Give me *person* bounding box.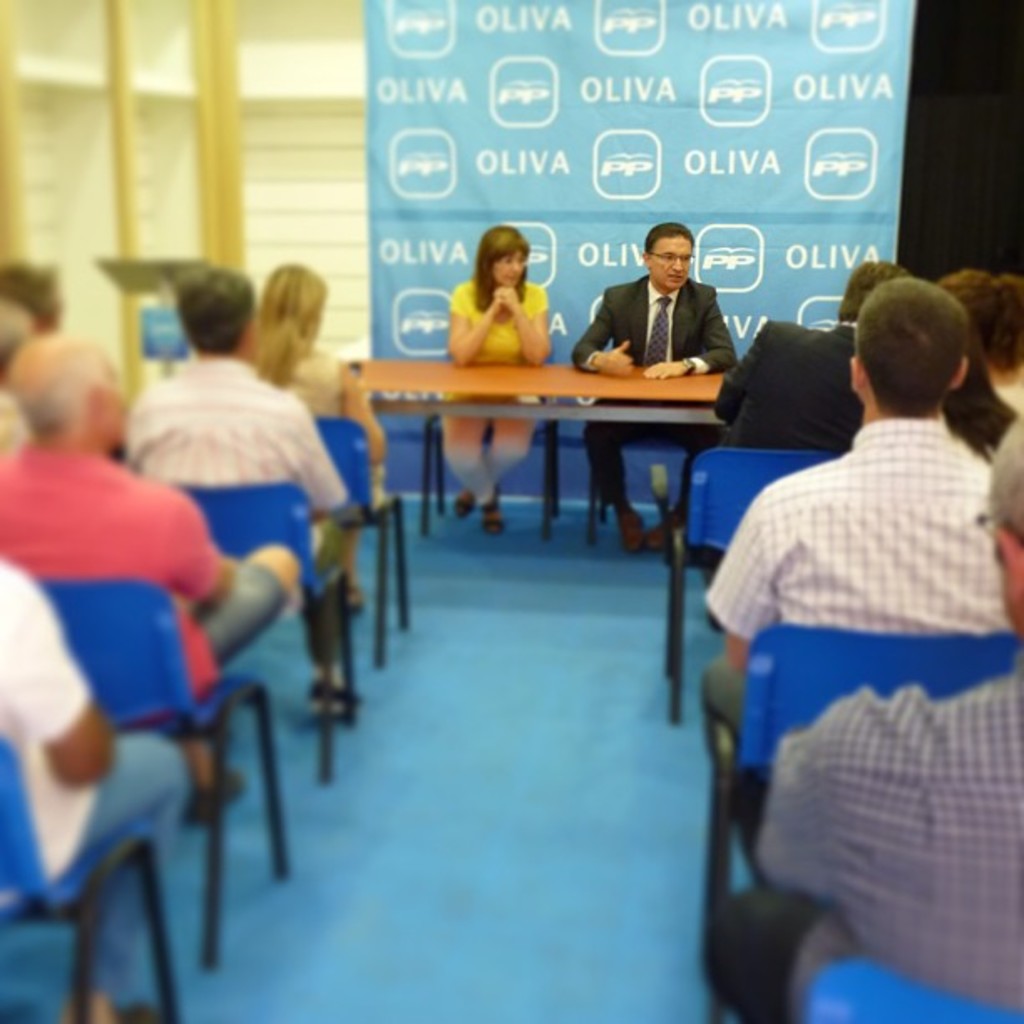
703, 251, 912, 641.
